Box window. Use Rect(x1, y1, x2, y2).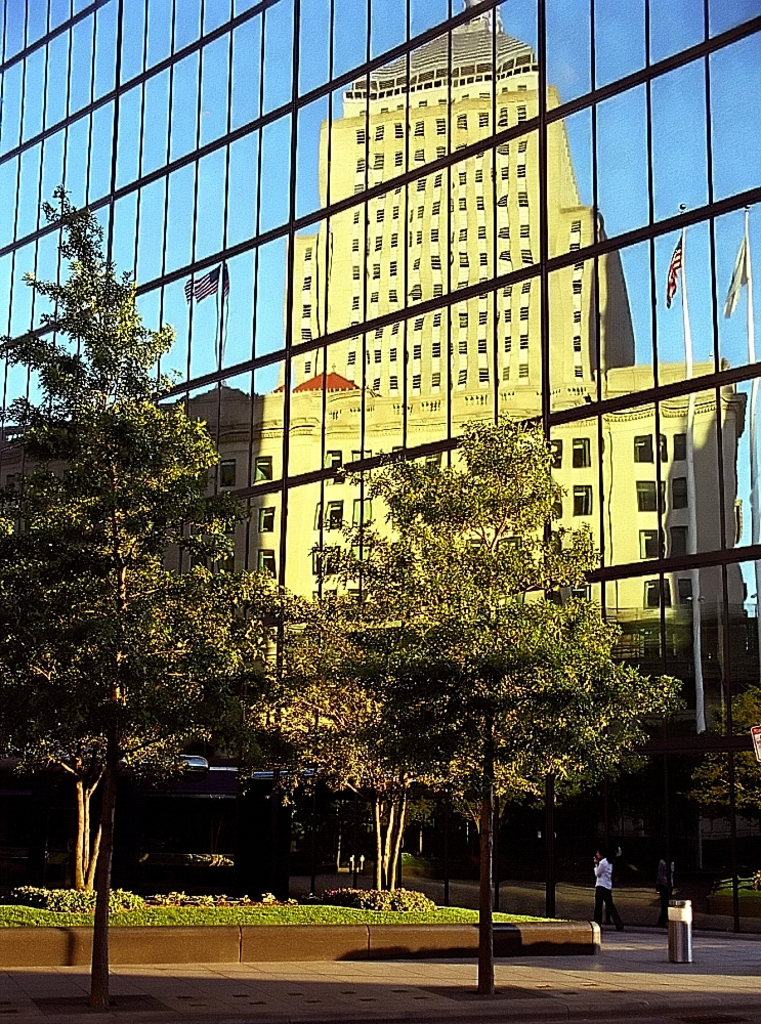
Rect(551, 487, 561, 517).
